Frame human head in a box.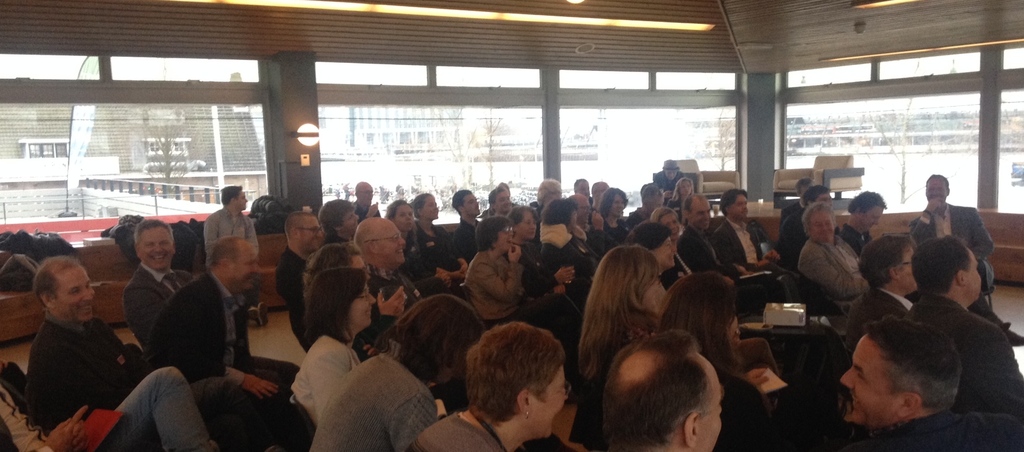
bbox=(717, 188, 749, 222).
